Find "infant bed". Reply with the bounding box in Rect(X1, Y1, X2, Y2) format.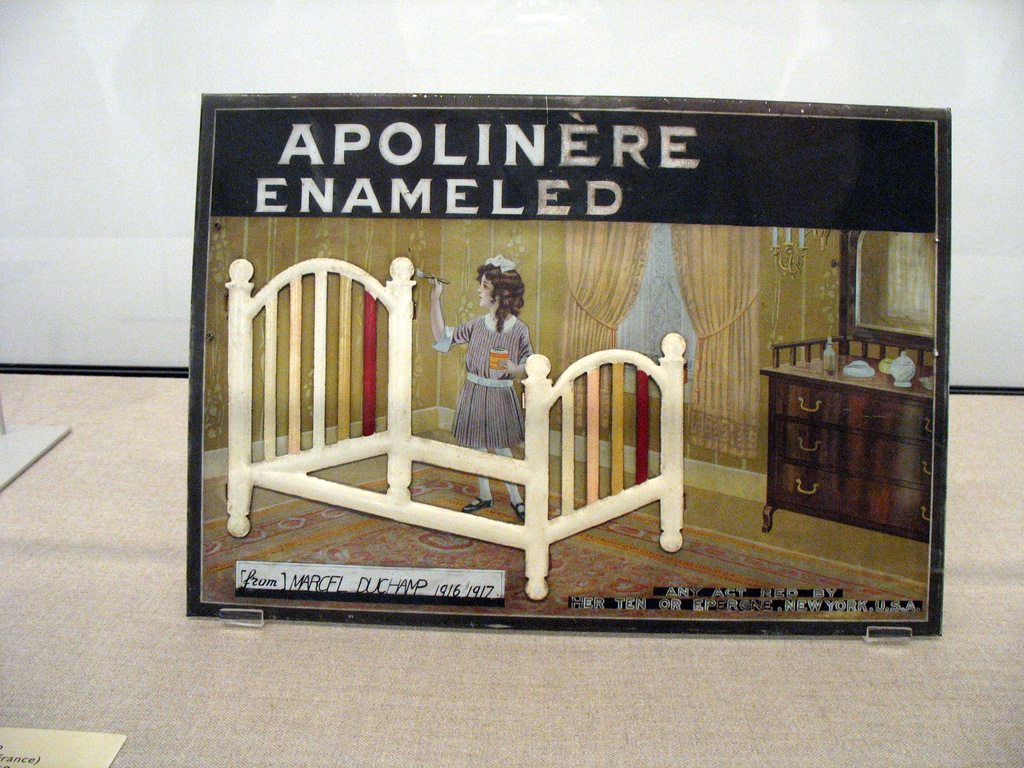
Rect(226, 256, 685, 600).
